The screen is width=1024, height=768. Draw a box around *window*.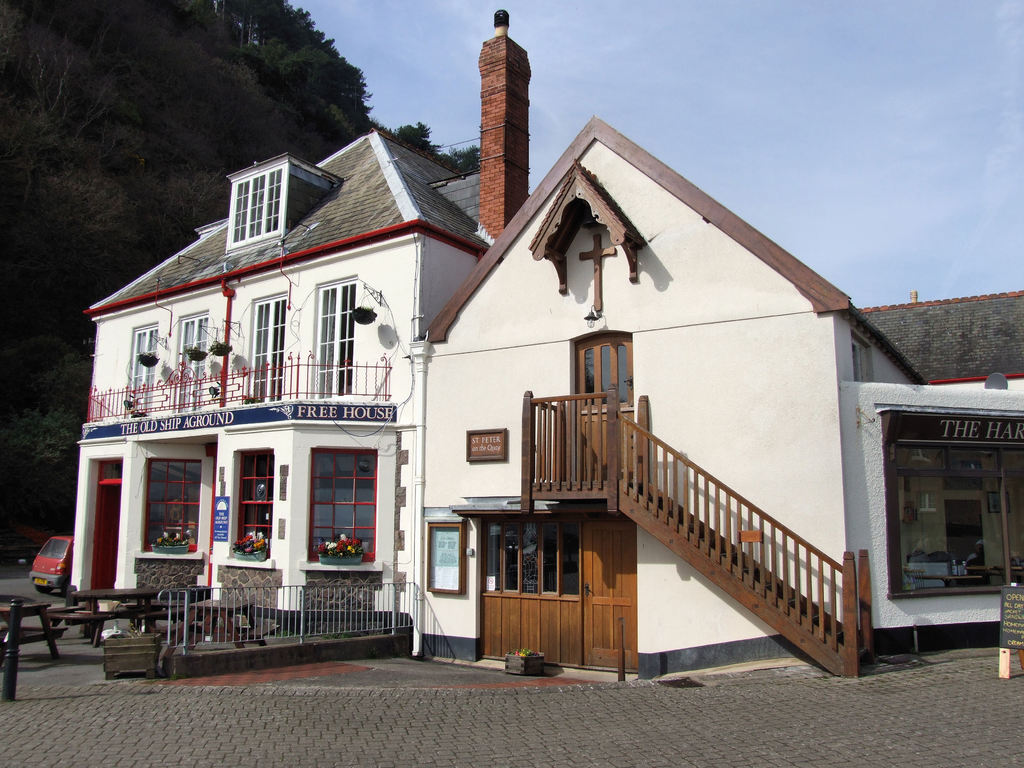
region(237, 452, 273, 557).
